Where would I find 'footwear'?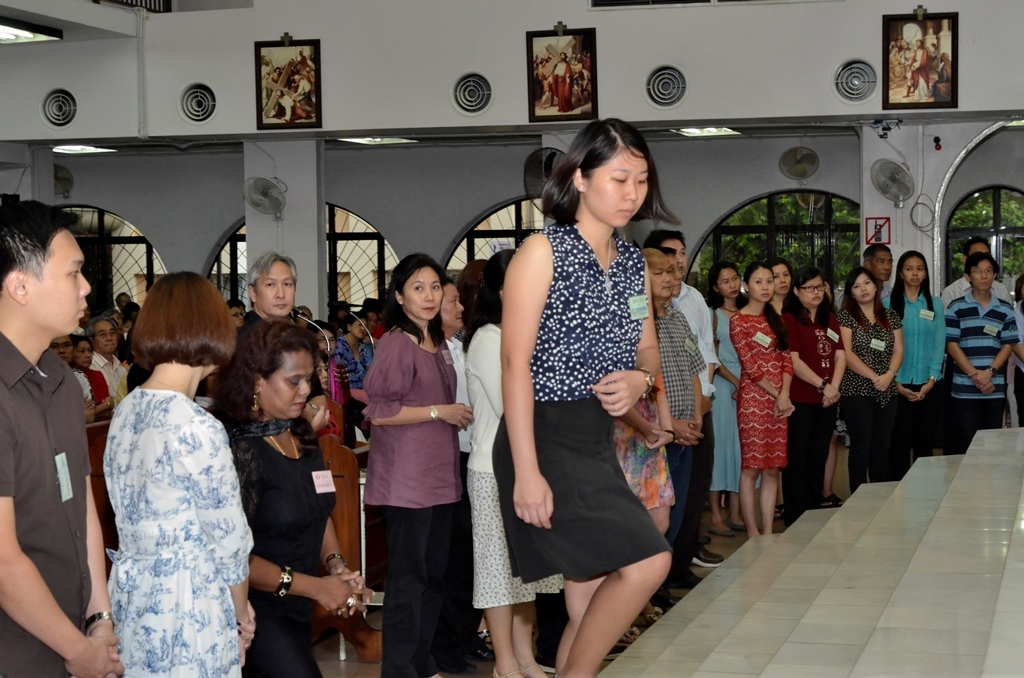
At 773, 503, 787, 520.
